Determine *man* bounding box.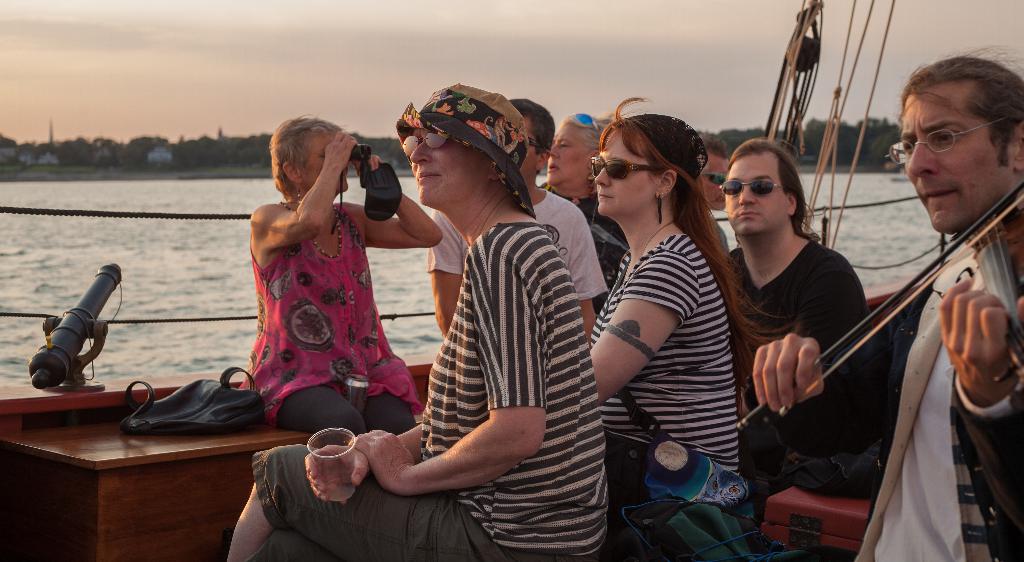
Determined: region(722, 138, 876, 502).
